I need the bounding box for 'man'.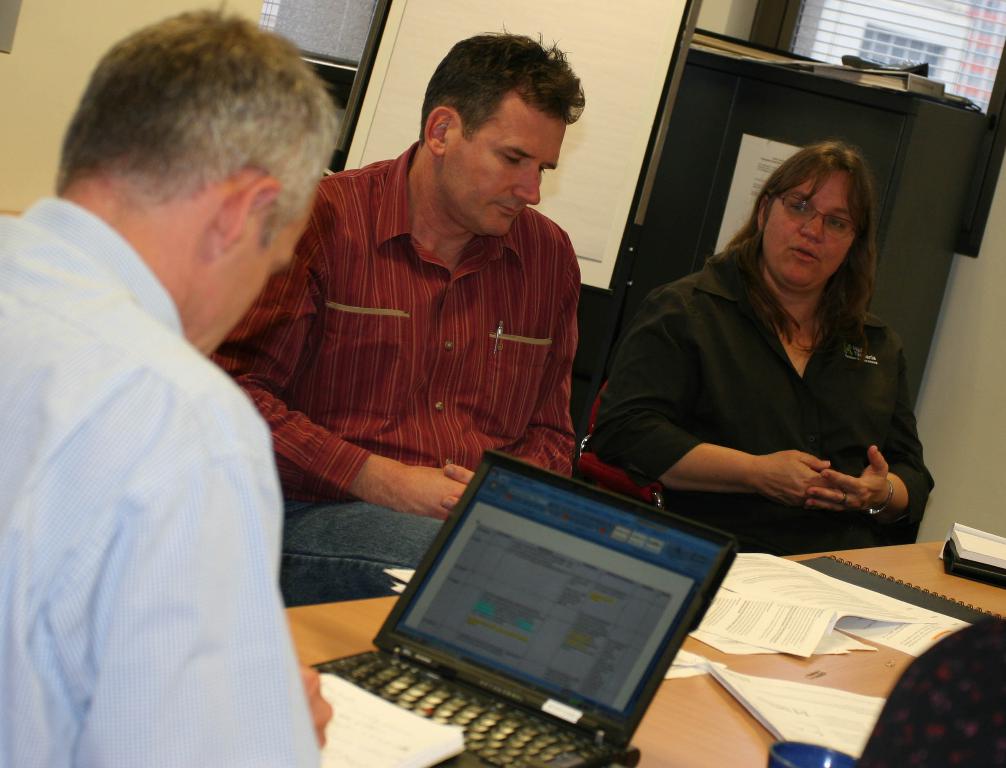
Here it is: bbox=[0, 9, 347, 767].
